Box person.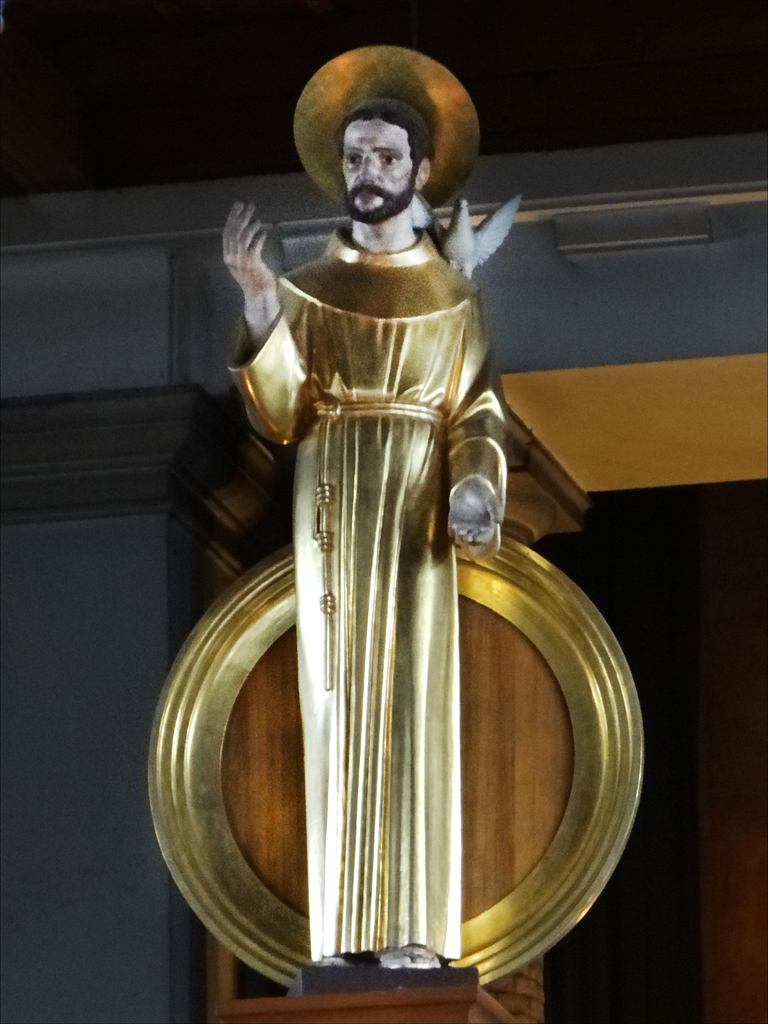
bbox(118, 36, 591, 1023).
